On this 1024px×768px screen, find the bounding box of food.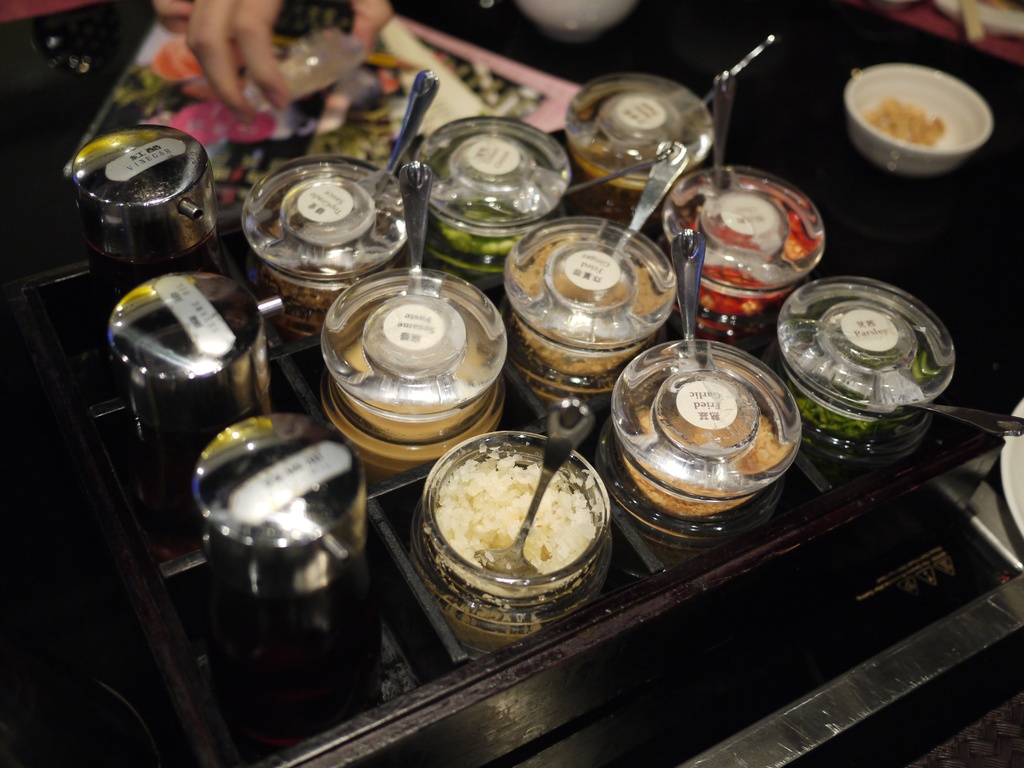
Bounding box: 417:437:604:615.
